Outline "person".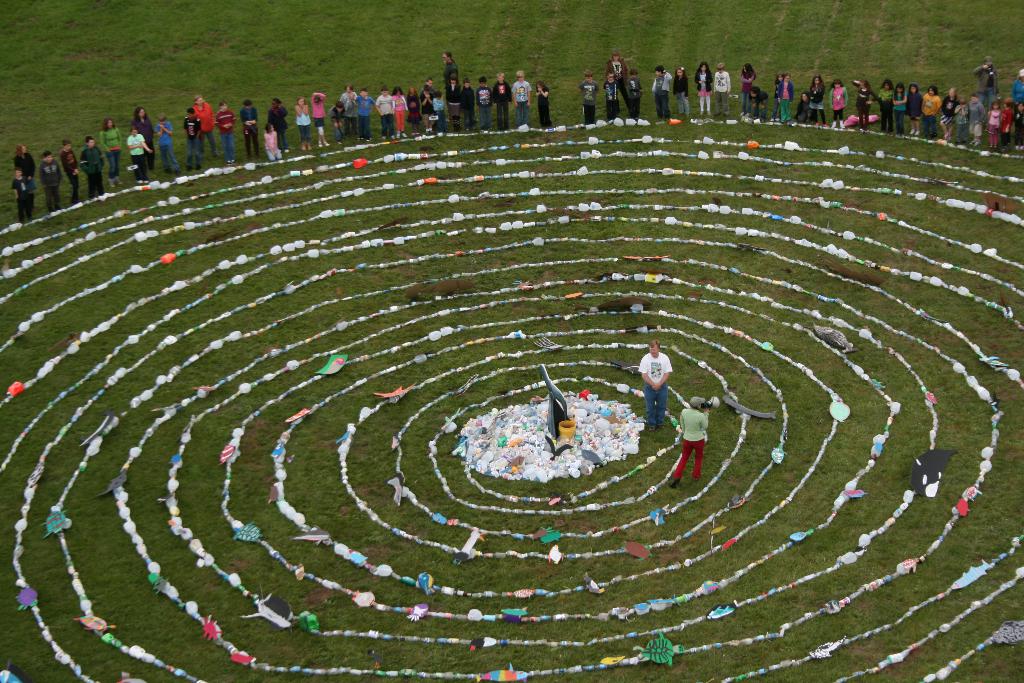
Outline: (x1=155, y1=117, x2=184, y2=176).
